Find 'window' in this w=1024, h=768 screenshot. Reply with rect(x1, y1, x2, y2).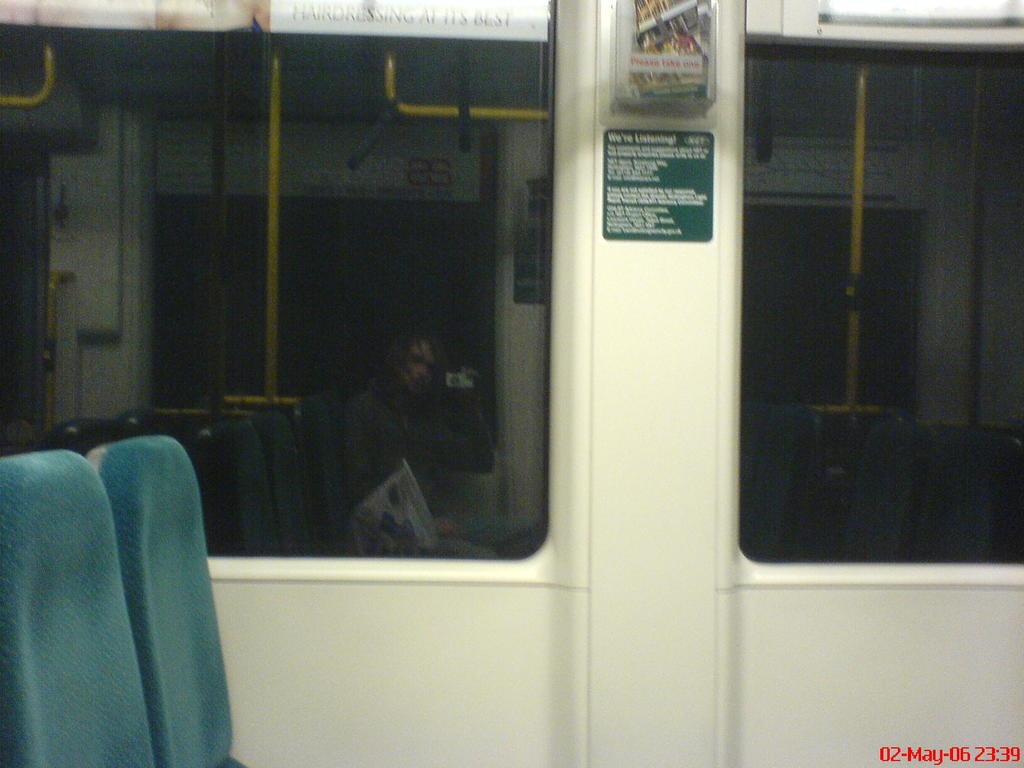
rect(0, 0, 561, 566).
